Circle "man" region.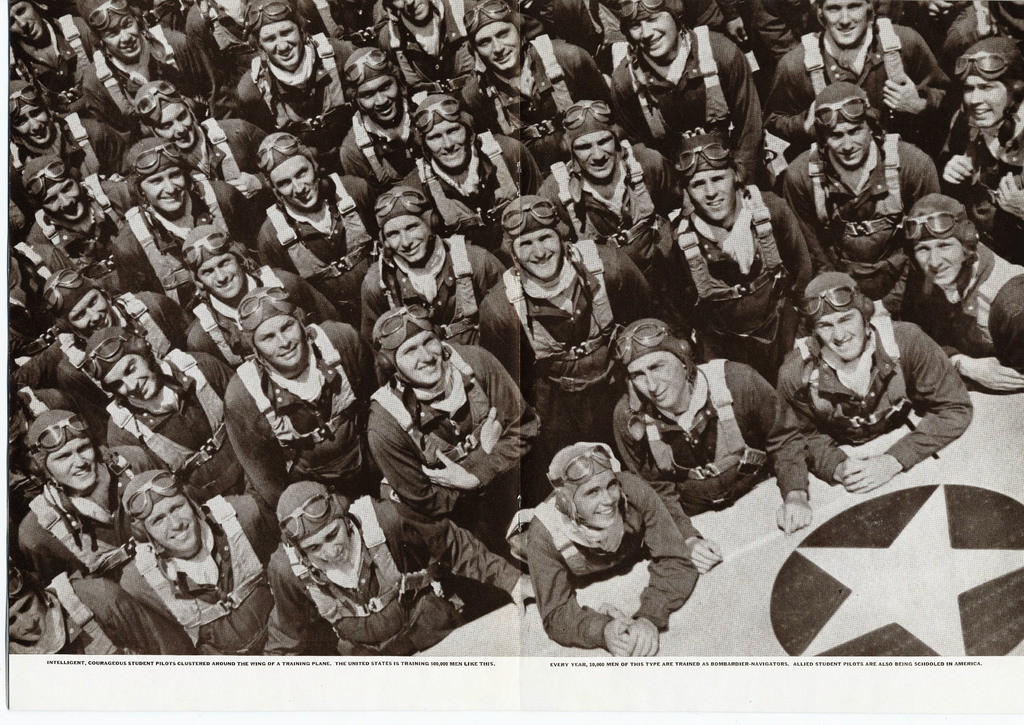
Region: crop(0, 1, 88, 106).
